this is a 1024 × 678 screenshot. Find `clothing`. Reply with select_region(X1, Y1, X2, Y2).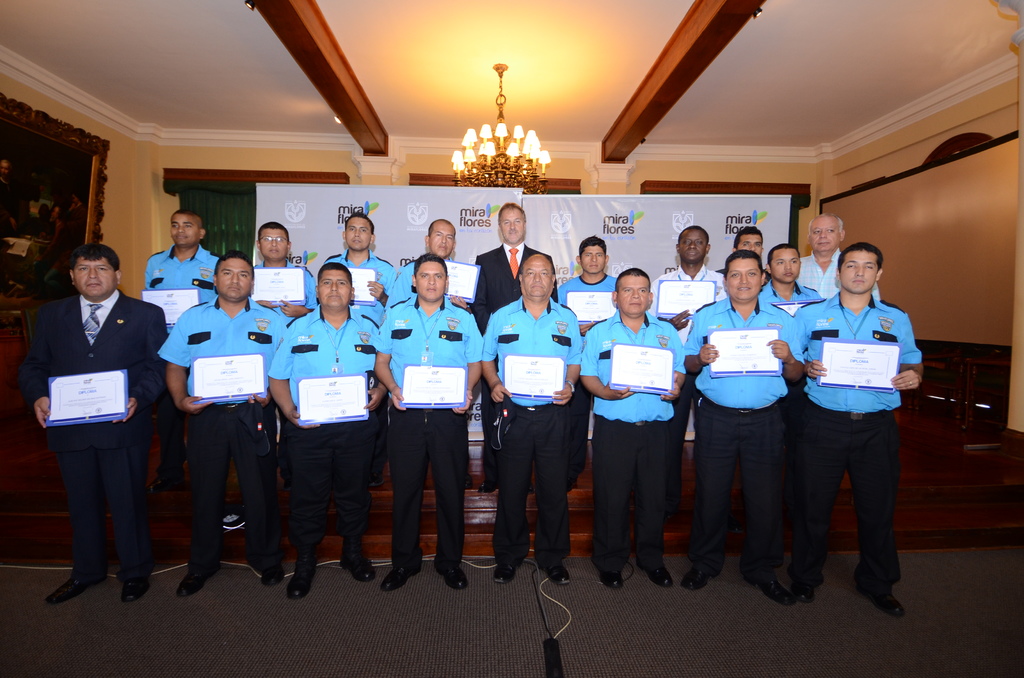
select_region(550, 268, 619, 346).
